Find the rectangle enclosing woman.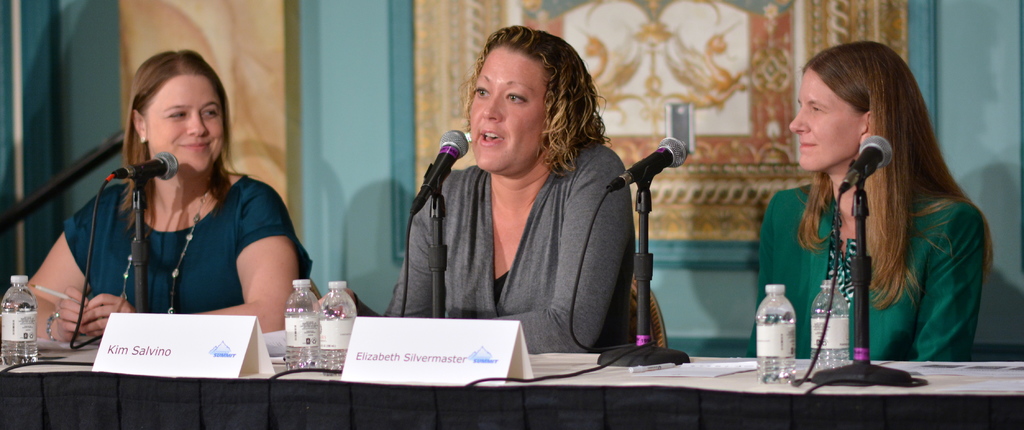
bbox=(11, 44, 306, 345).
